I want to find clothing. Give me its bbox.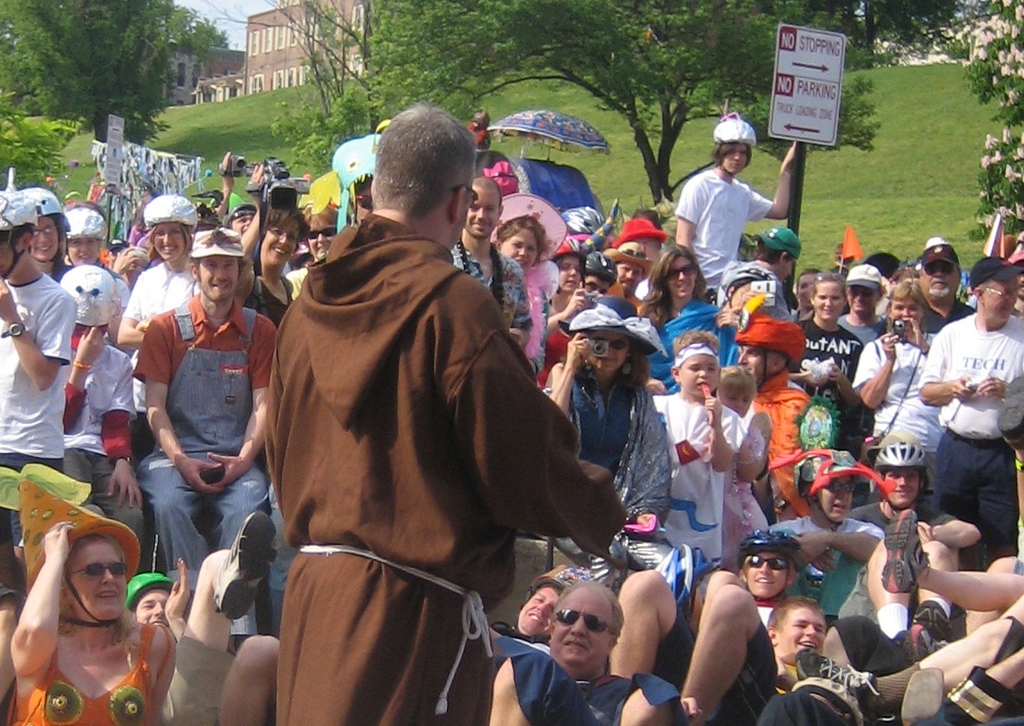
rect(657, 388, 730, 567).
